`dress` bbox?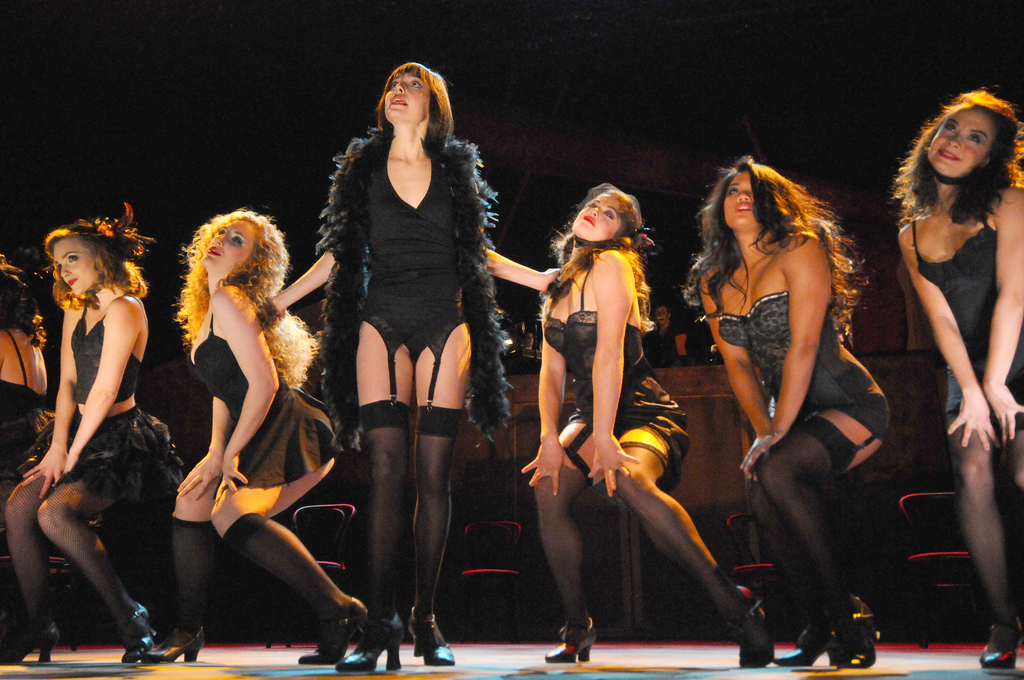
x1=304 y1=108 x2=516 y2=440
